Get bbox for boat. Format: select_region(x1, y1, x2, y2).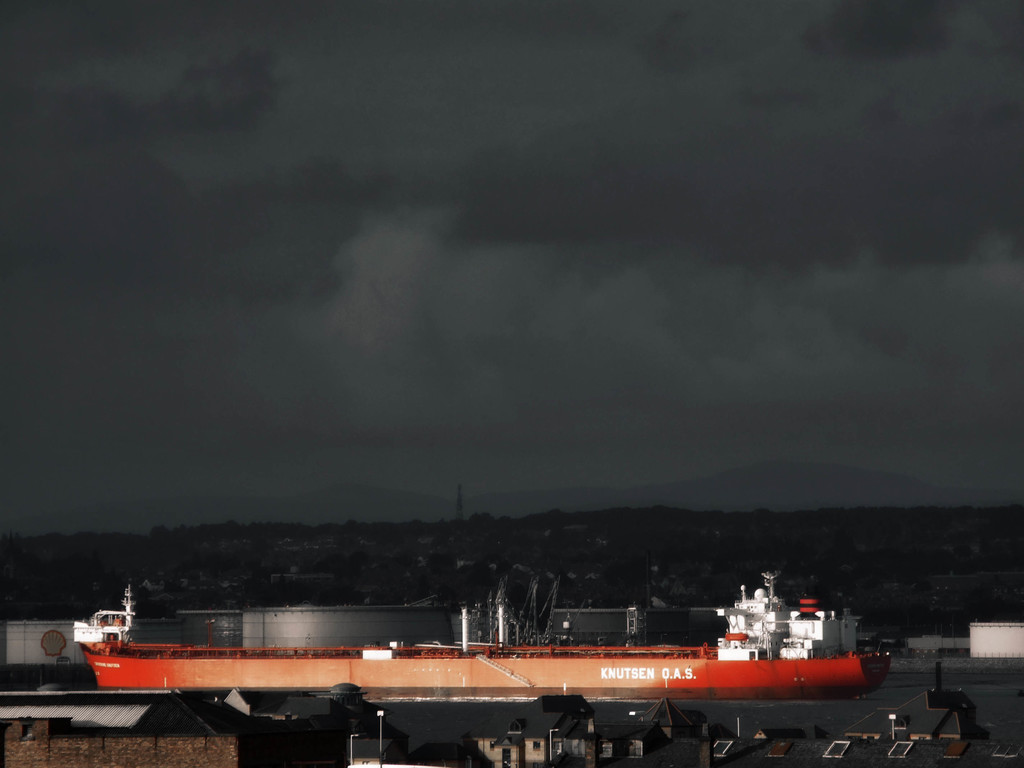
select_region(75, 583, 898, 701).
